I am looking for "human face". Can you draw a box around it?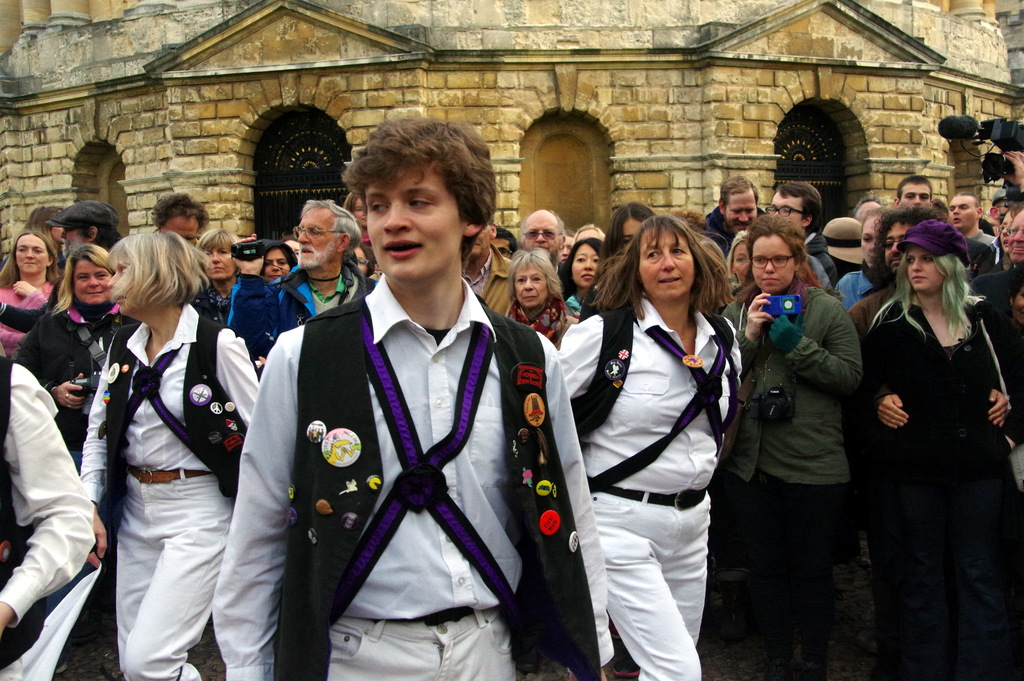
Sure, the bounding box is l=561, t=235, r=572, b=261.
